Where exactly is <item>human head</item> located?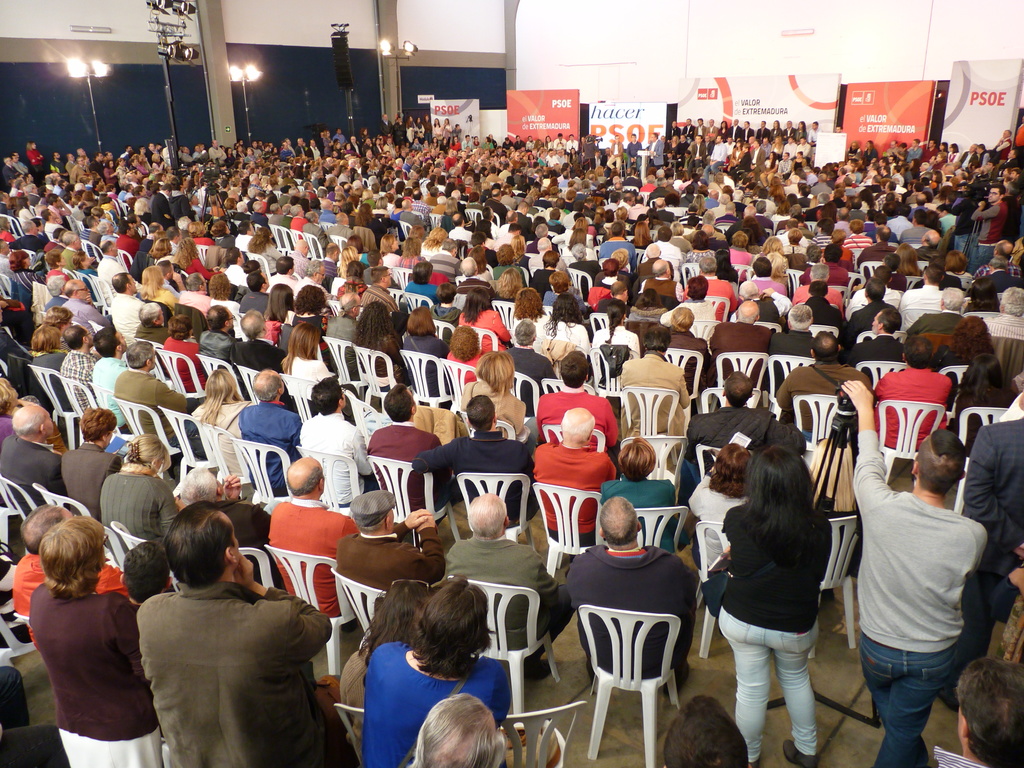
Its bounding box is (left=111, top=271, right=135, bottom=292).
